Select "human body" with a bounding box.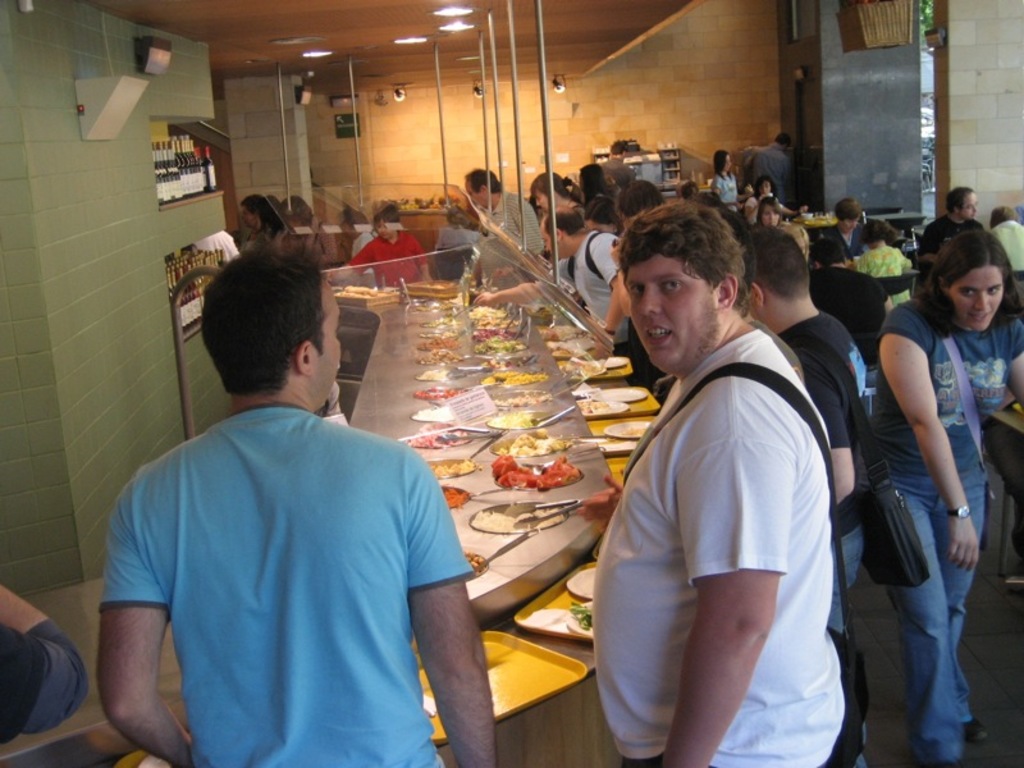
[left=712, top=173, right=739, bottom=215].
